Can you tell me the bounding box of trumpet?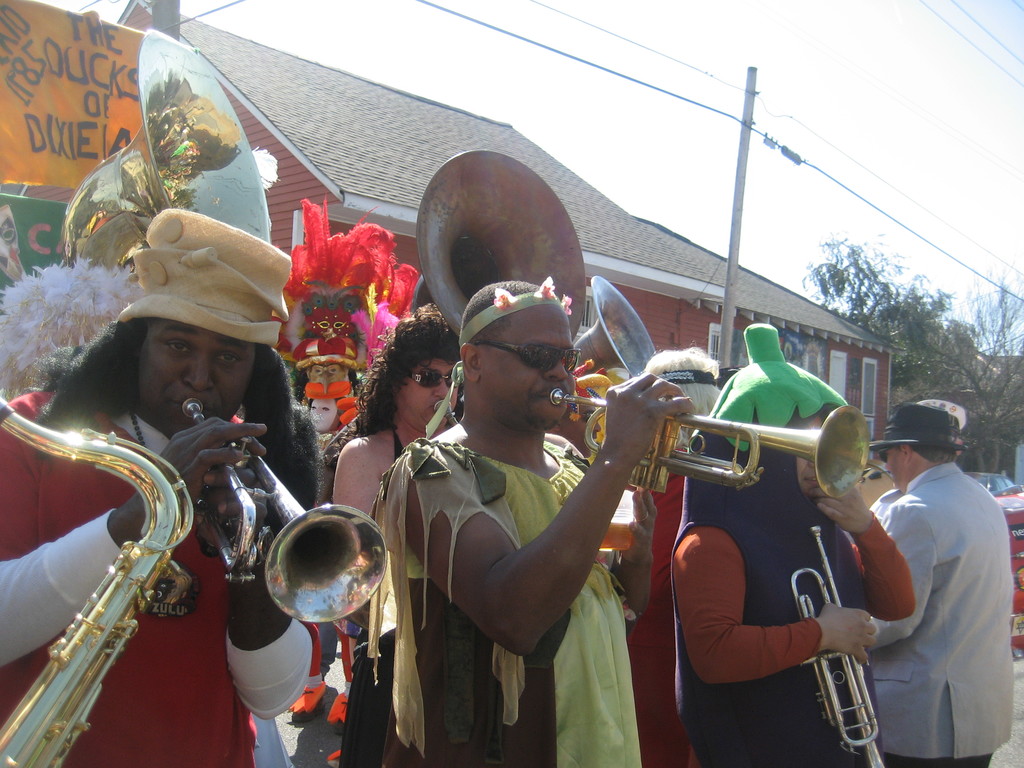
left=785, top=524, right=888, bottom=767.
